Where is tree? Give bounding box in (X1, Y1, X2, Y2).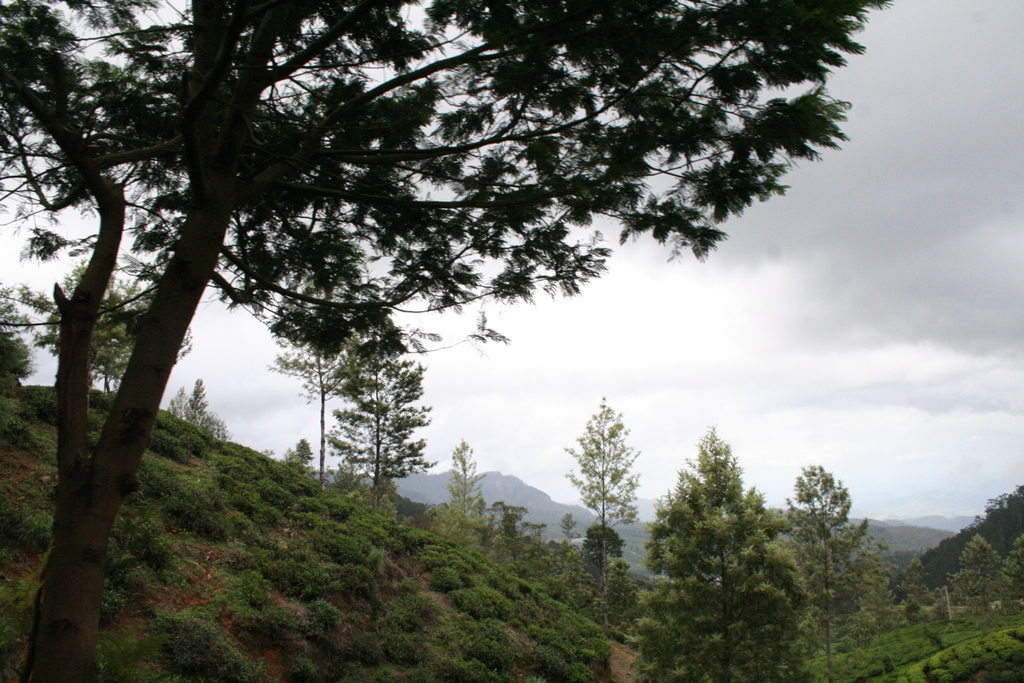
(1014, 528, 1023, 587).
